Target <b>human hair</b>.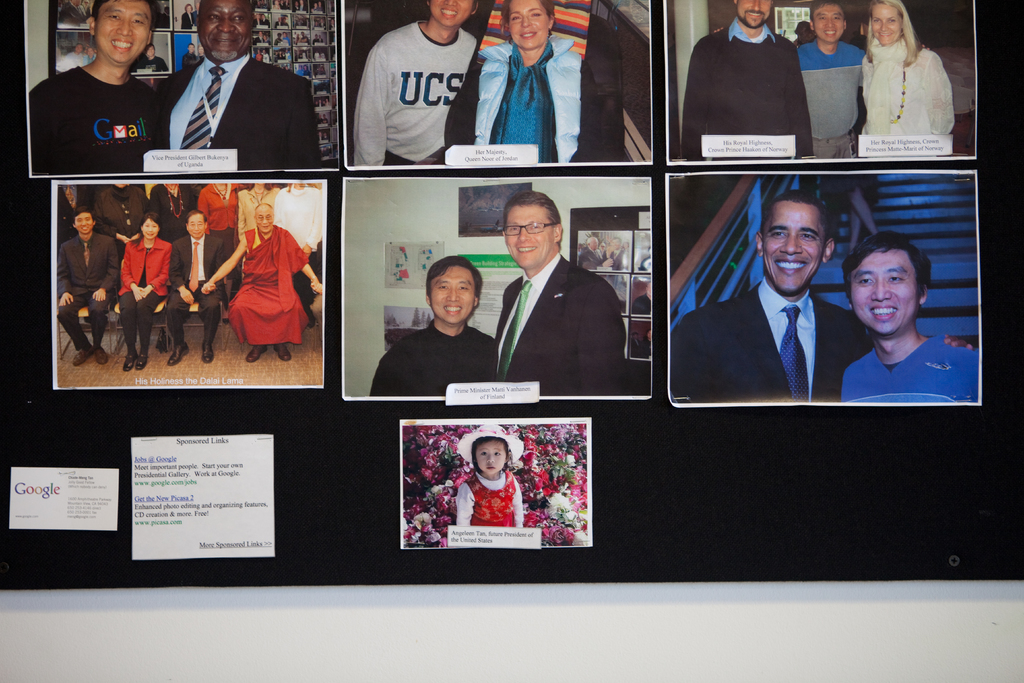
Target region: locate(184, 4, 192, 8).
